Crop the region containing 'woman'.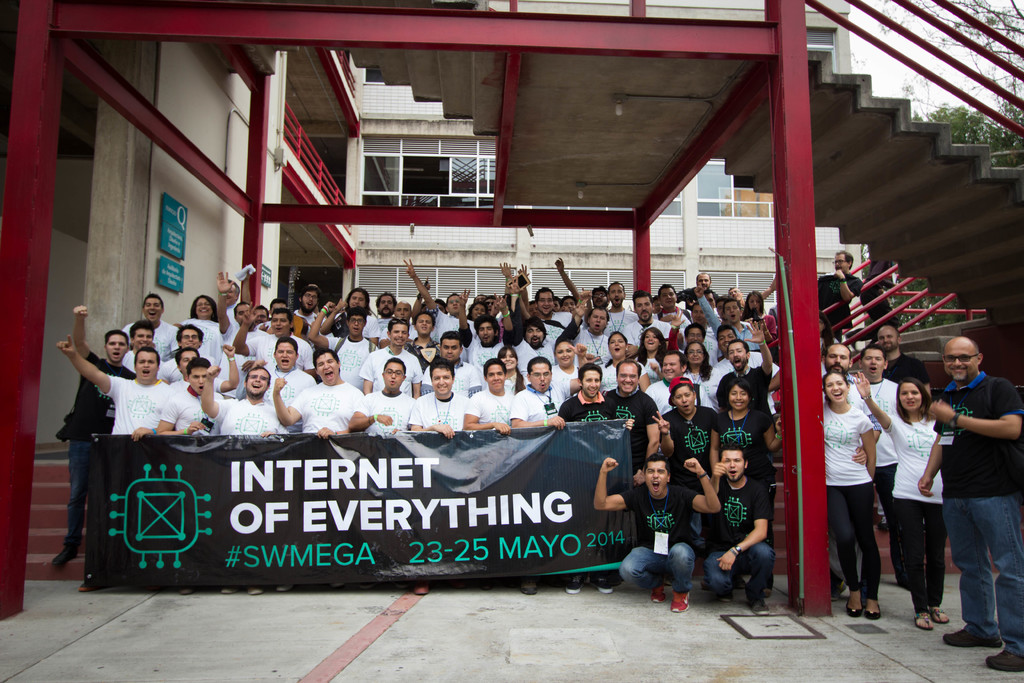
Crop region: <box>176,300,223,355</box>.
